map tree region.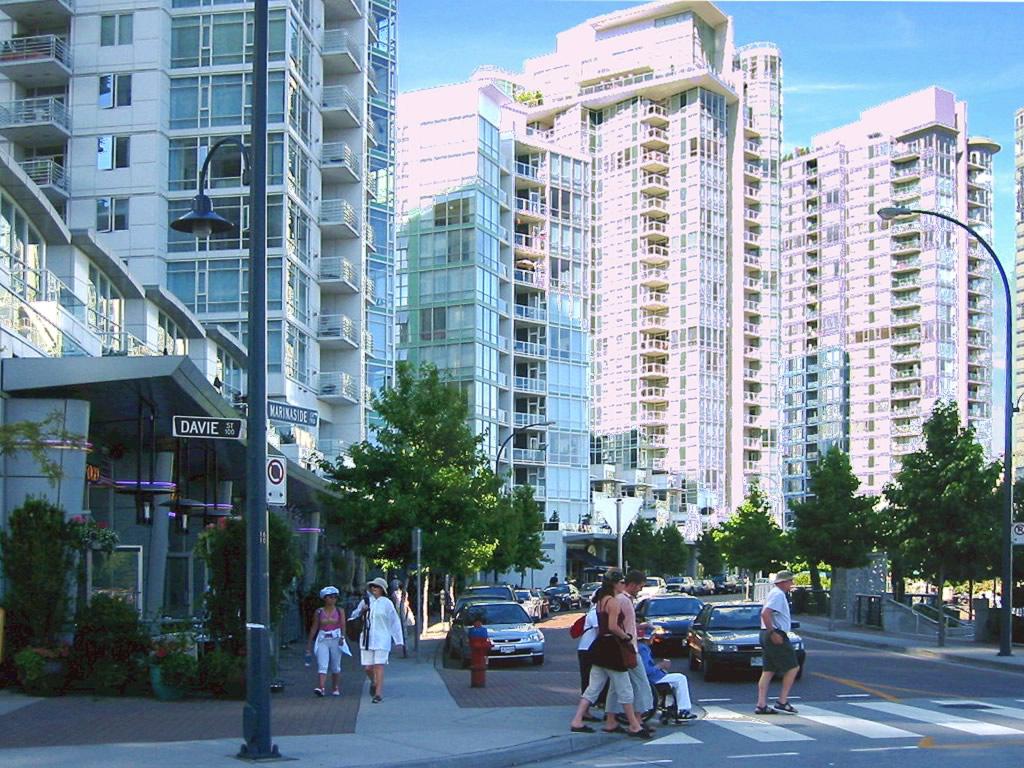
Mapped to [x1=0, y1=490, x2=128, y2=656].
